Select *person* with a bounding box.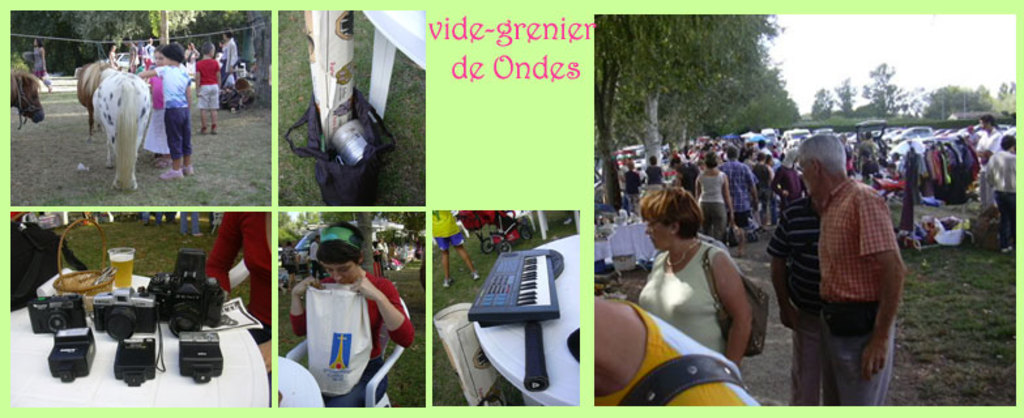
{"left": 286, "top": 222, "right": 408, "bottom": 417}.
